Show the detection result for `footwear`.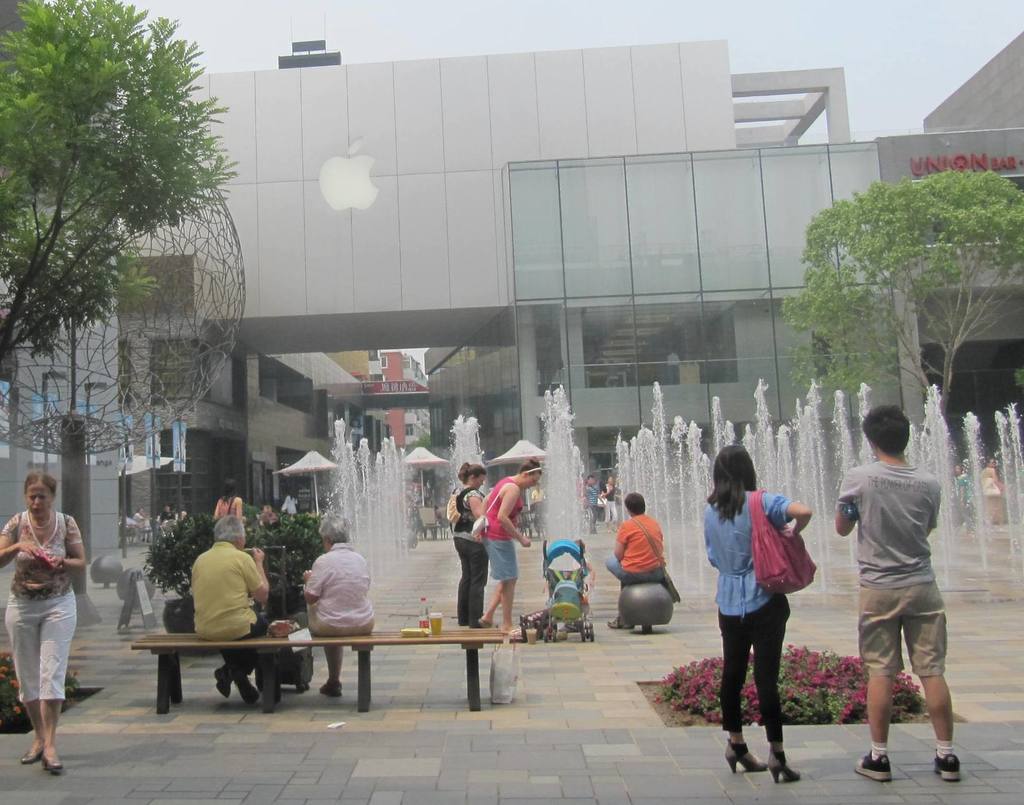
l=726, t=737, r=767, b=773.
